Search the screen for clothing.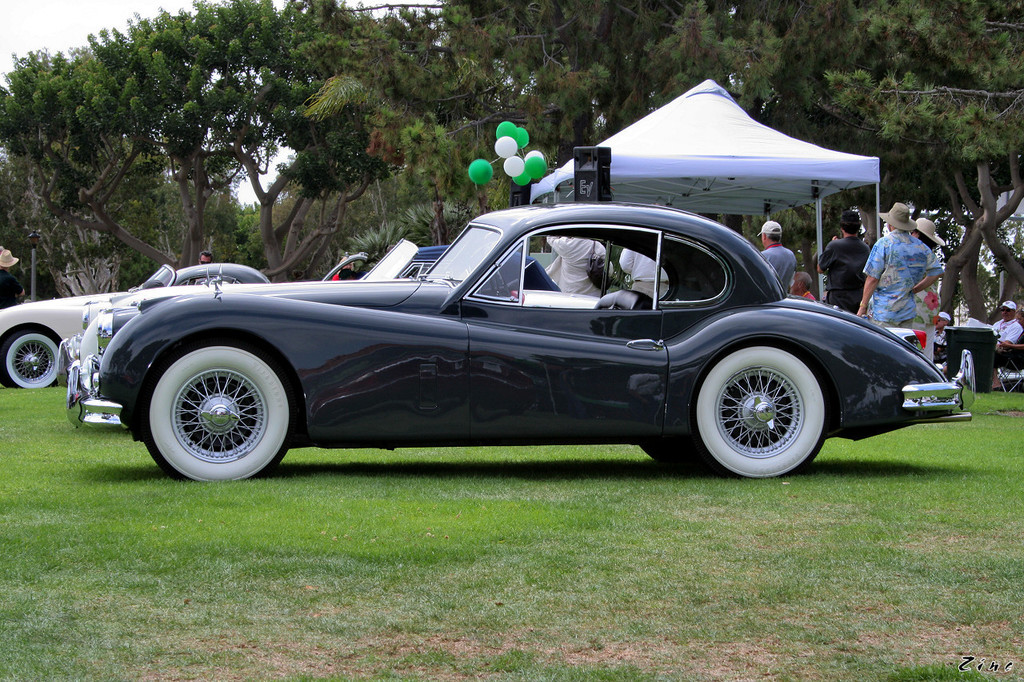
Found at bbox=[859, 224, 924, 332].
